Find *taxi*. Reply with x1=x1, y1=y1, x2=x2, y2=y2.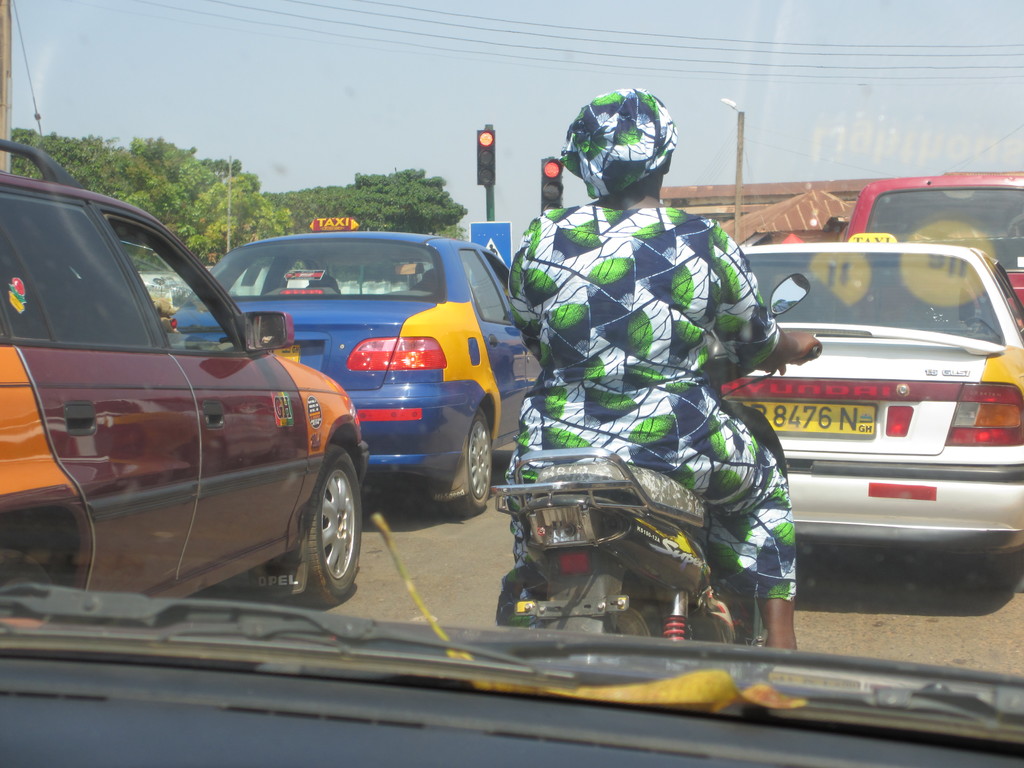
x1=841, y1=170, x2=1021, y2=314.
